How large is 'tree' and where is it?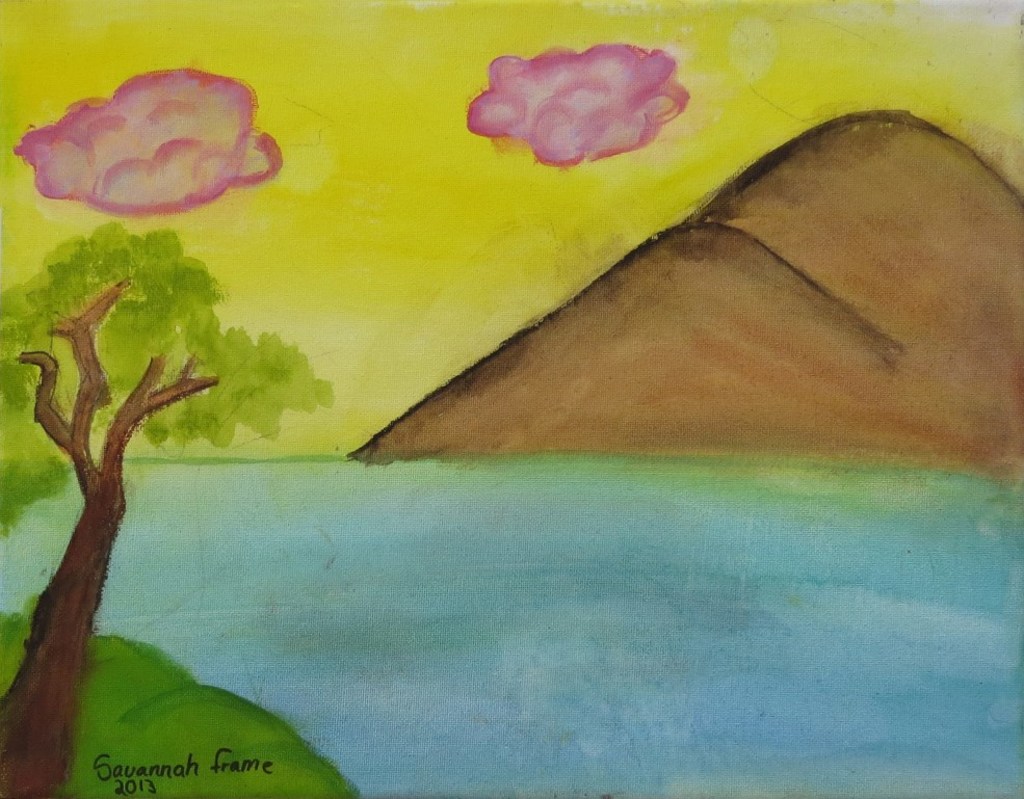
Bounding box: 0 217 339 798.
